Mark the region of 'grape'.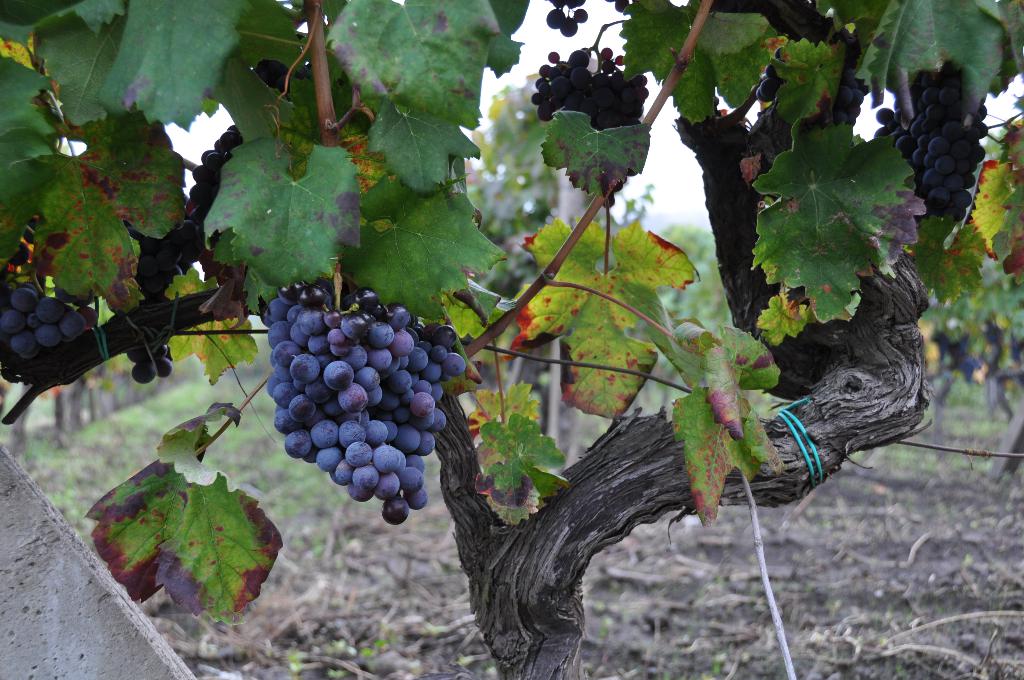
Region: l=544, t=8, r=563, b=28.
